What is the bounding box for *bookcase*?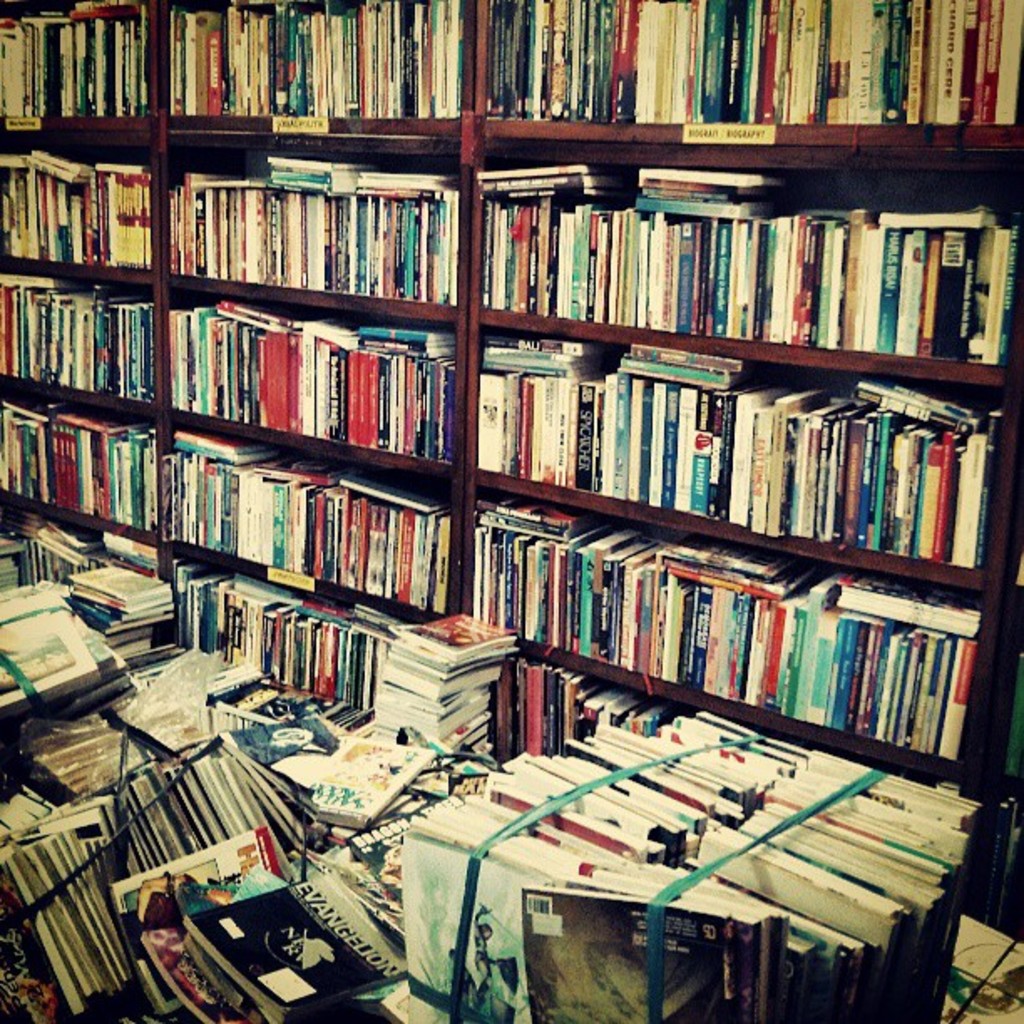
35, 5, 1023, 883.
